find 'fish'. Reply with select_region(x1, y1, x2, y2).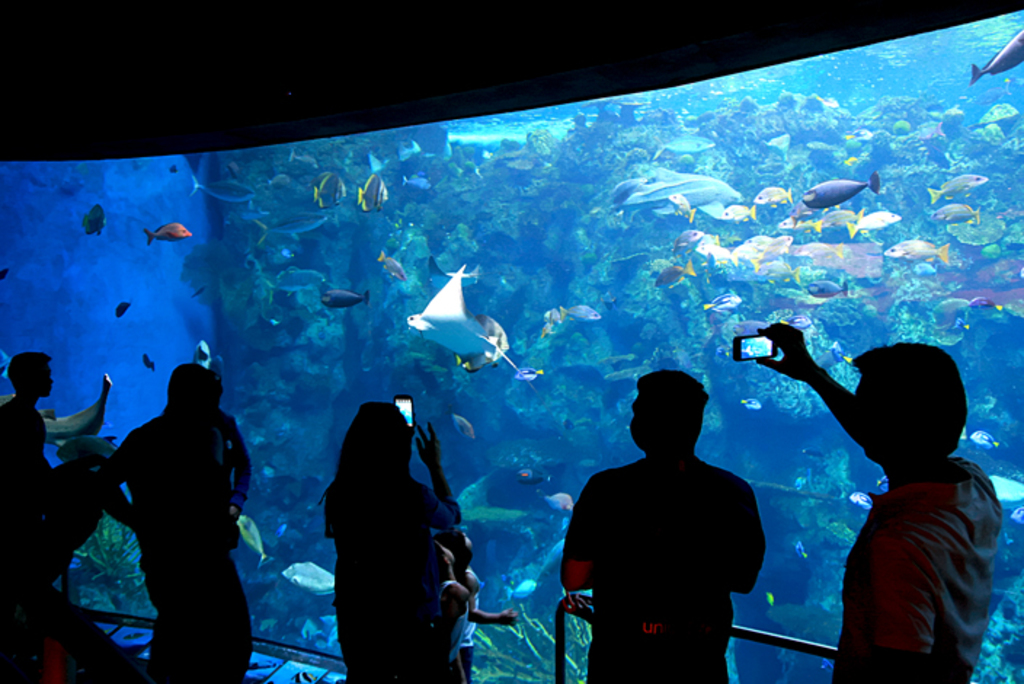
select_region(44, 375, 108, 450).
